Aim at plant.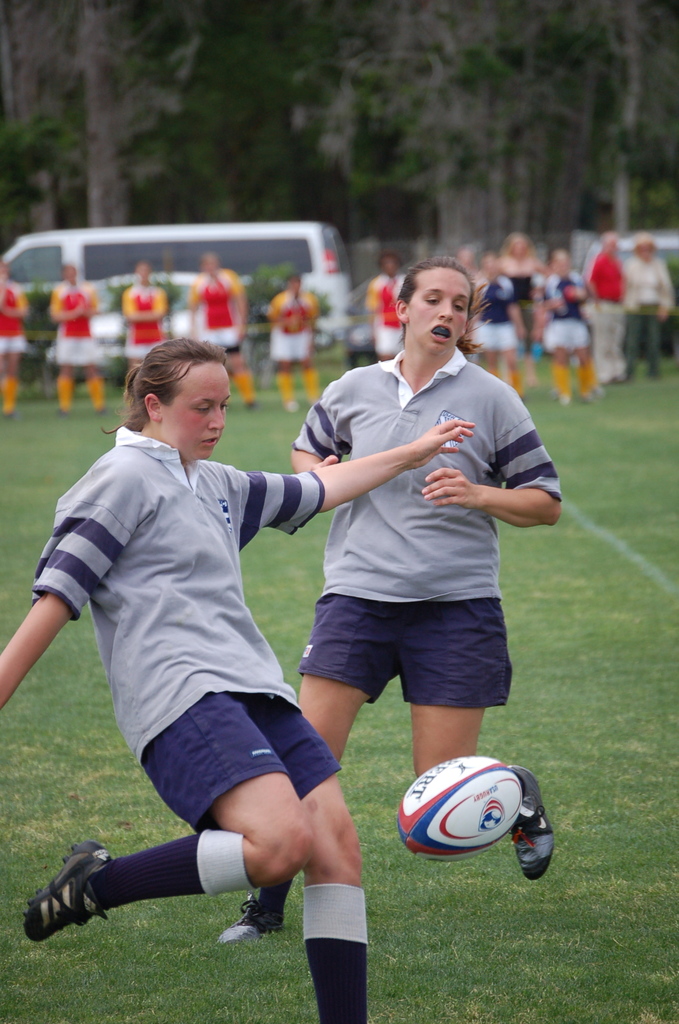
Aimed at [left=97, top=271, right=193, bottom=349].
